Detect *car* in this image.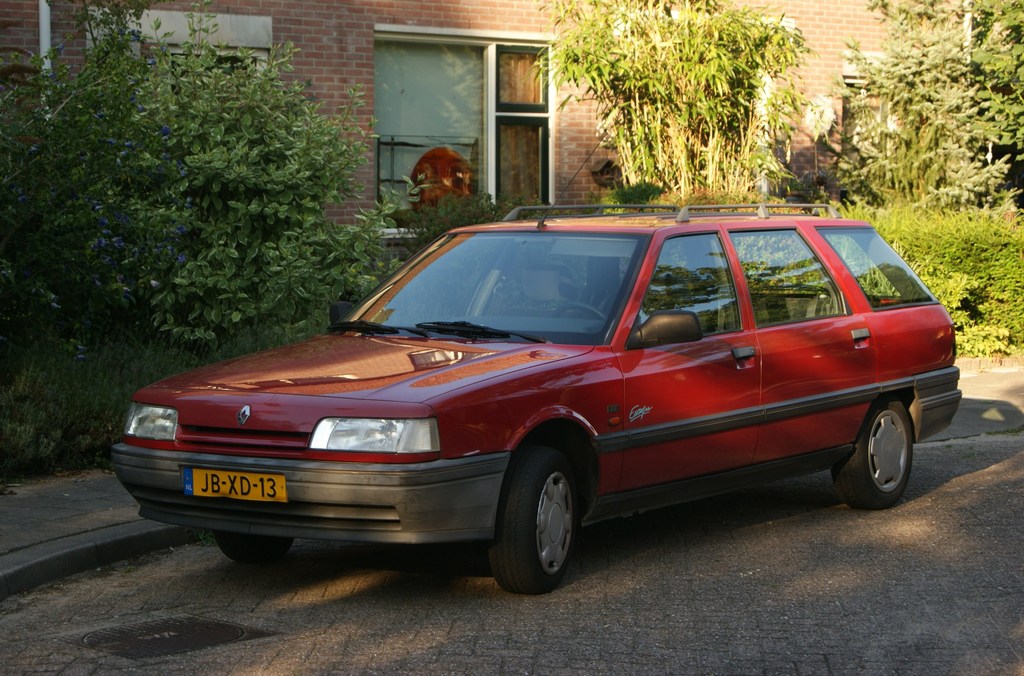
Detection: [111, 198, 966, 595].
